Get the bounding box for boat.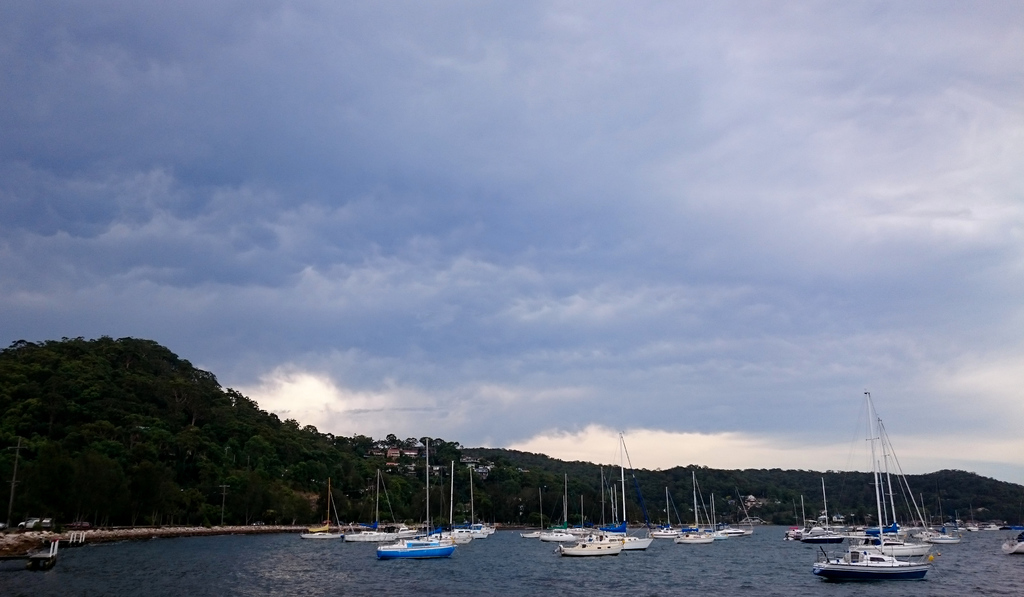
l=819, t=386, r=933, b=582.
